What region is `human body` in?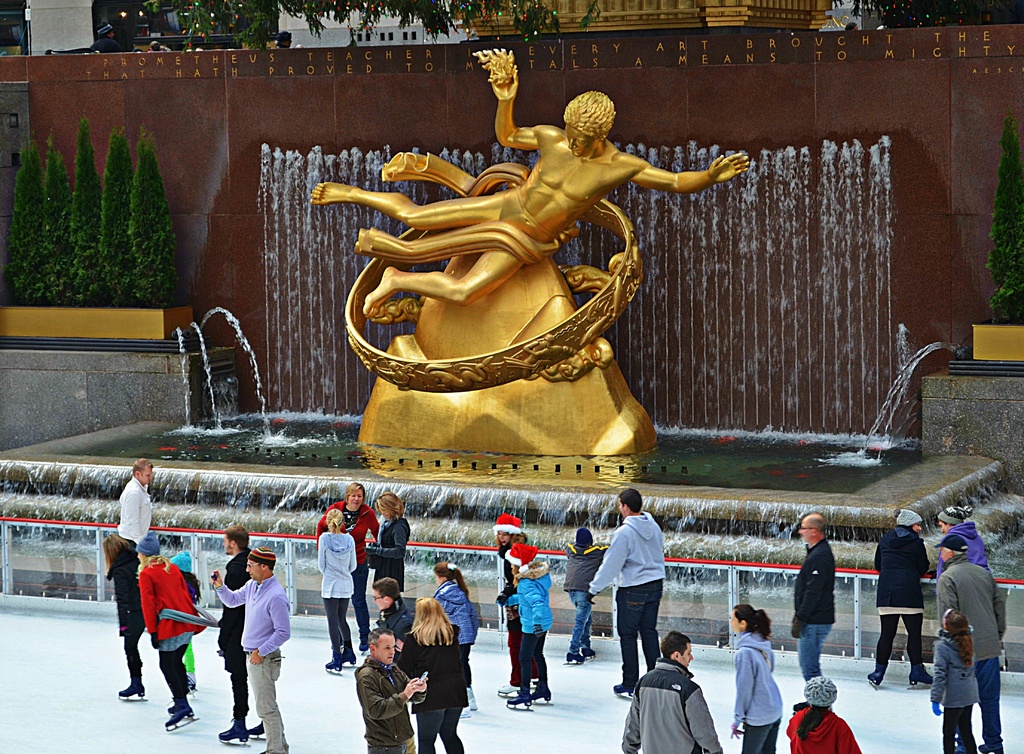
[left=323, top=486, right=383, bottom=646].
